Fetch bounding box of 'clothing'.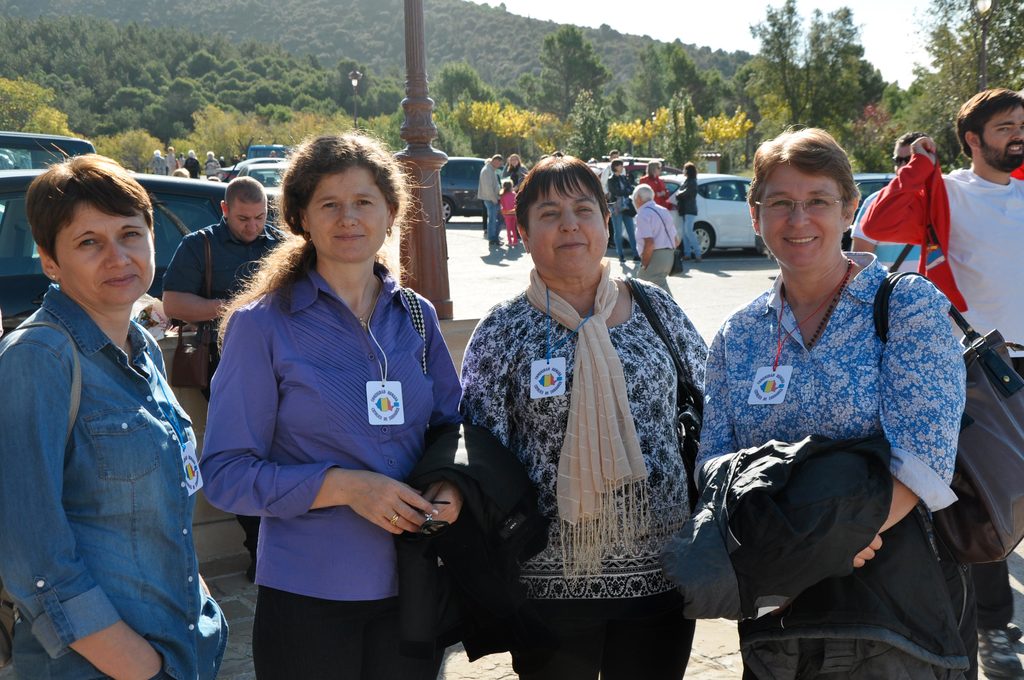
Bbox: pyautogui.locateOnScreen(473, 158, 496, 235).
